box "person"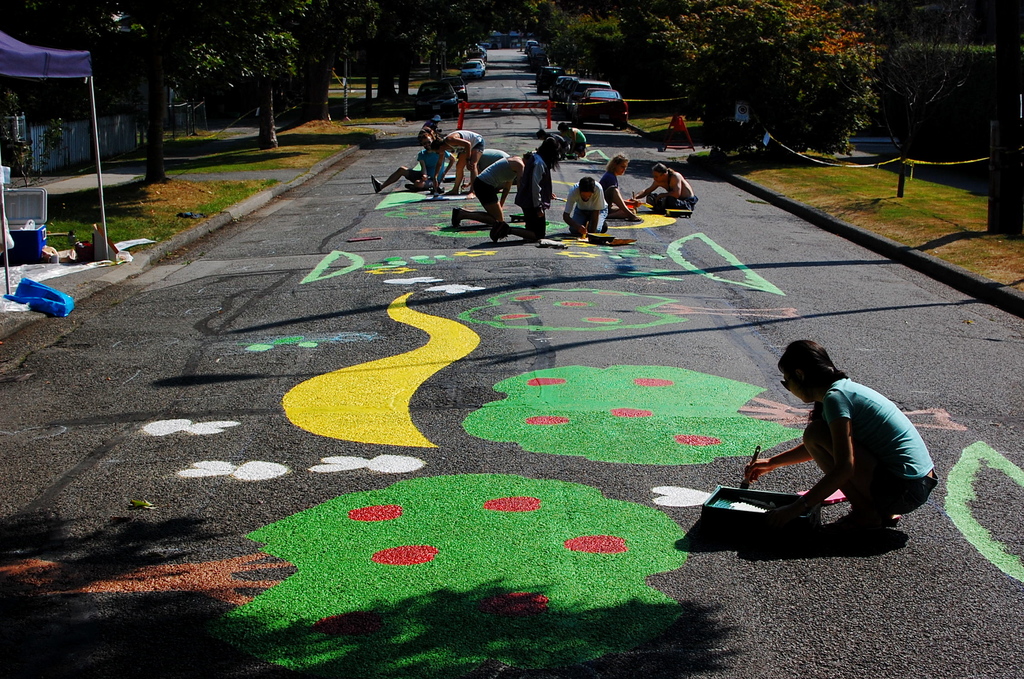
left=561, top=174, right=611, bottom=237
